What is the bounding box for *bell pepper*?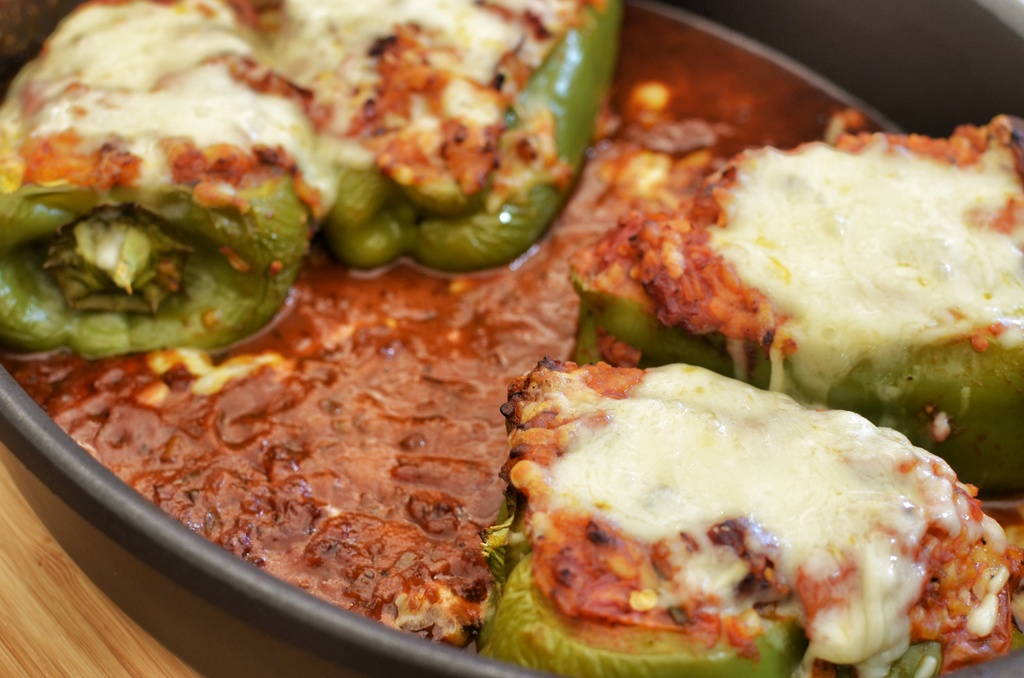
574, 131, 1023, 488.
